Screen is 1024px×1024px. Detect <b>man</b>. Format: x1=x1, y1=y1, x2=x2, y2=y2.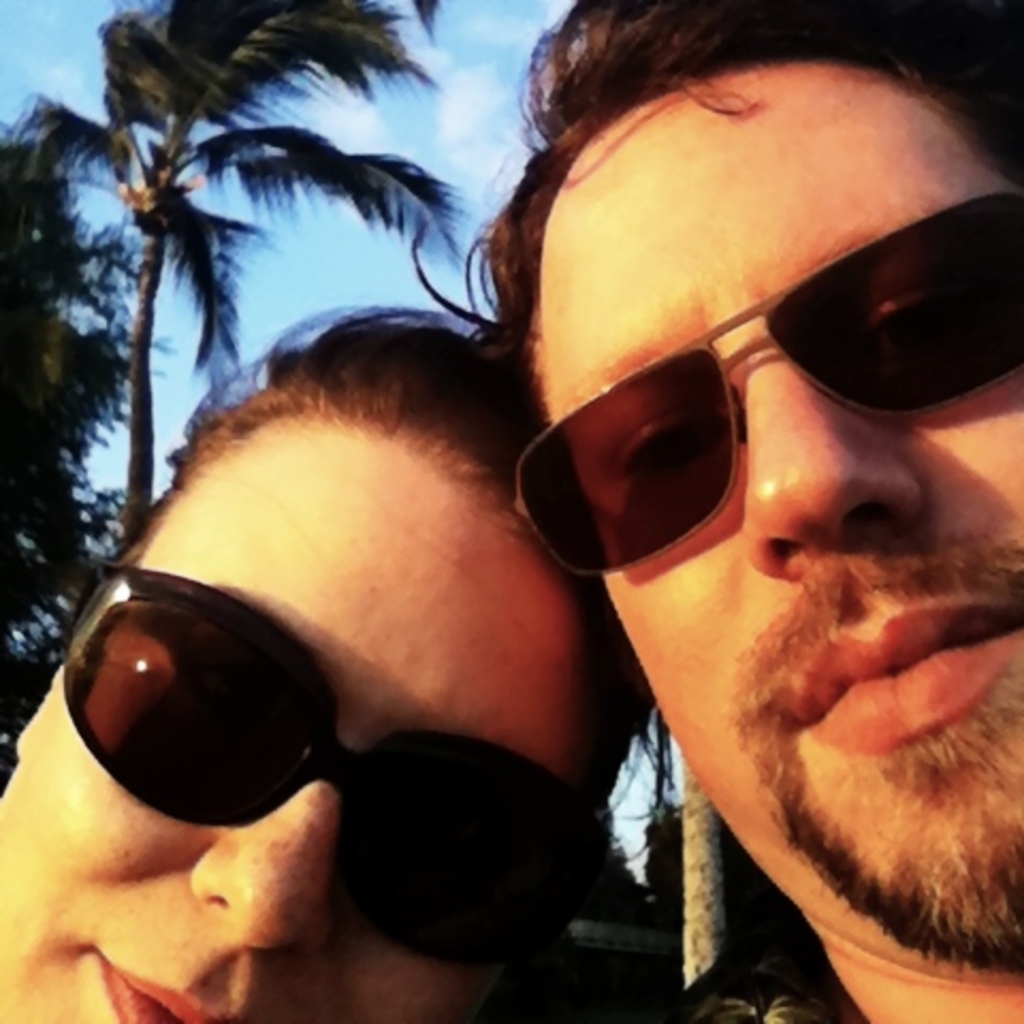
x1=465, y1=0, x2=1022, y2=1022.
